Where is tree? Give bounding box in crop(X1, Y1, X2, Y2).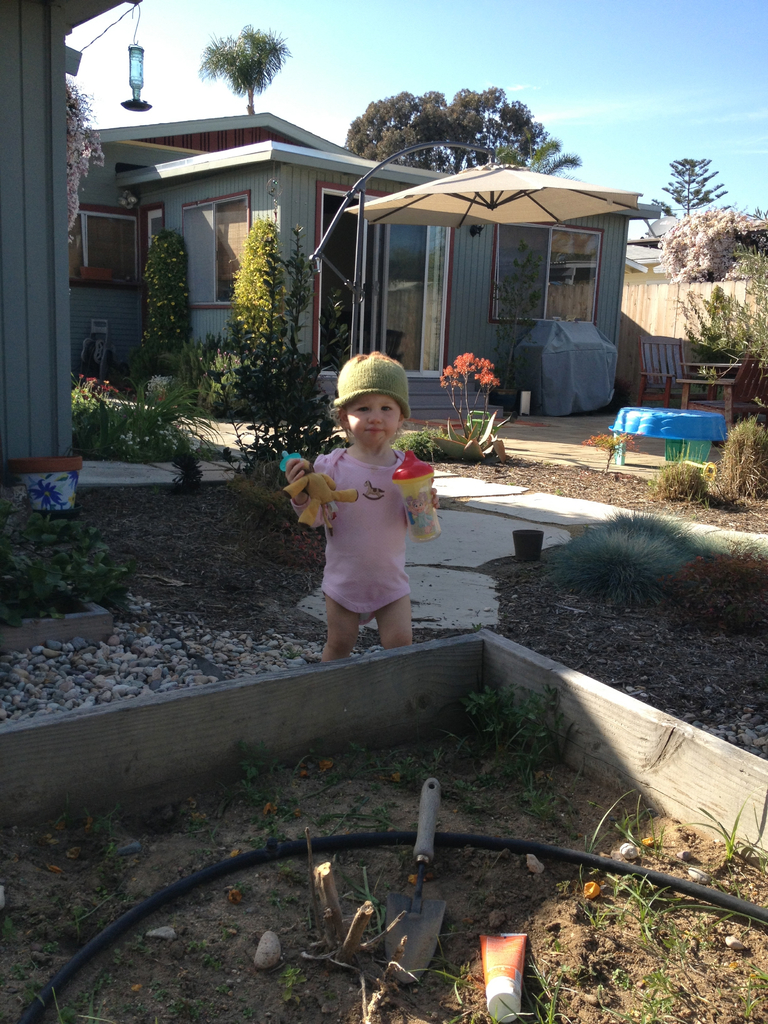
crop(197, 18, 289, 118).
